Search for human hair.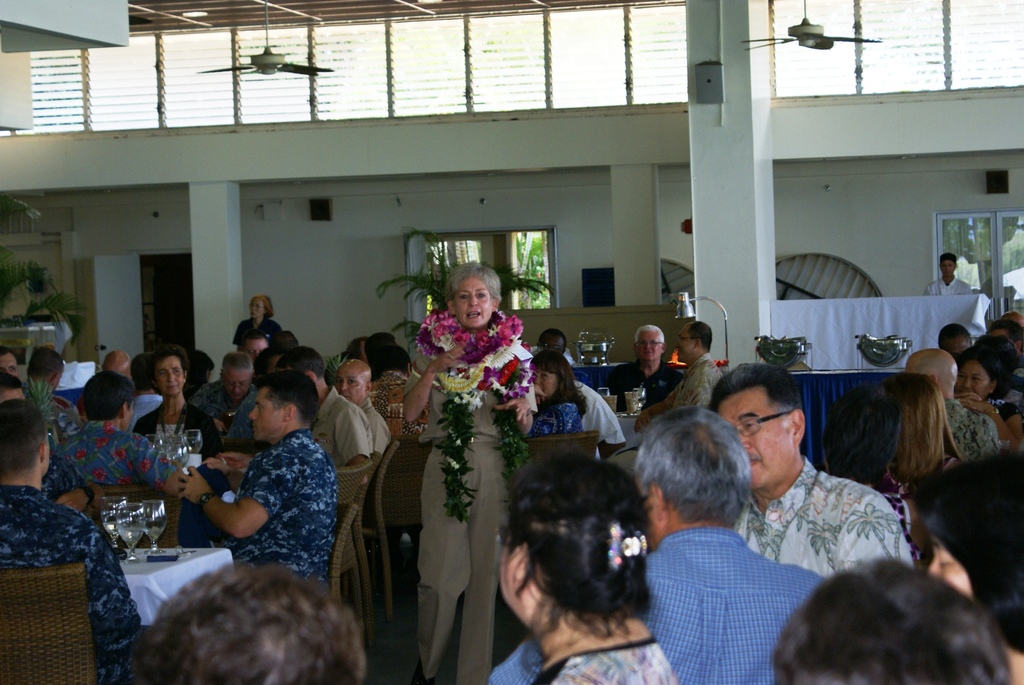
Found at bbox=[707, 361, 803, 412].
